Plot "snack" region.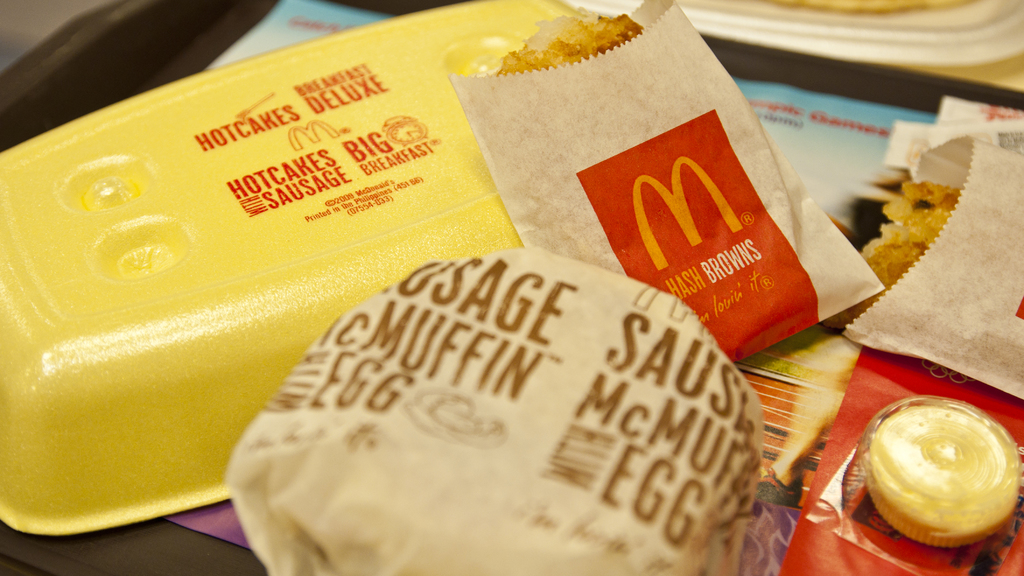
Plotted at box=[209, 227, 765, 575].
